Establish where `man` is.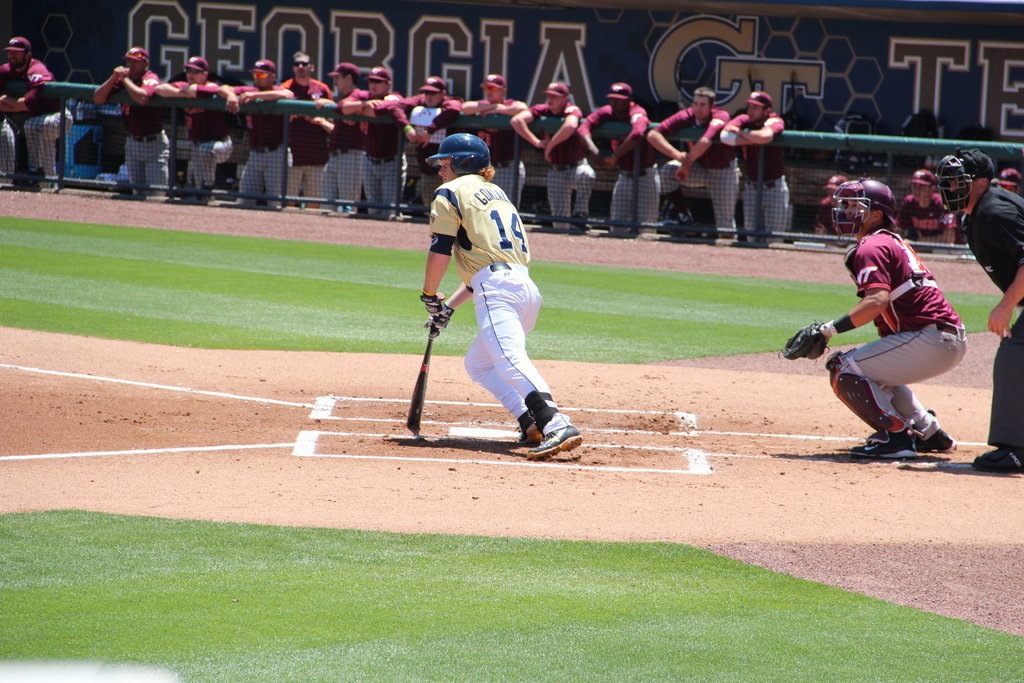
Established at bbox=[792, 192, 982, 470].
